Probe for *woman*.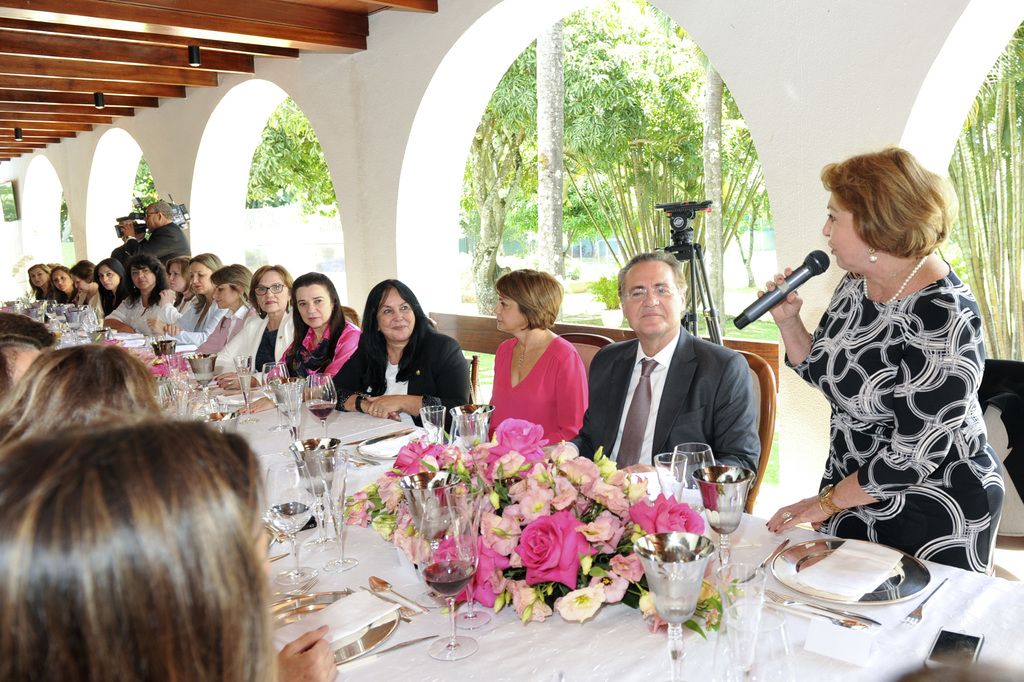
Probe result: bbox(209, 258, 300, 387).
